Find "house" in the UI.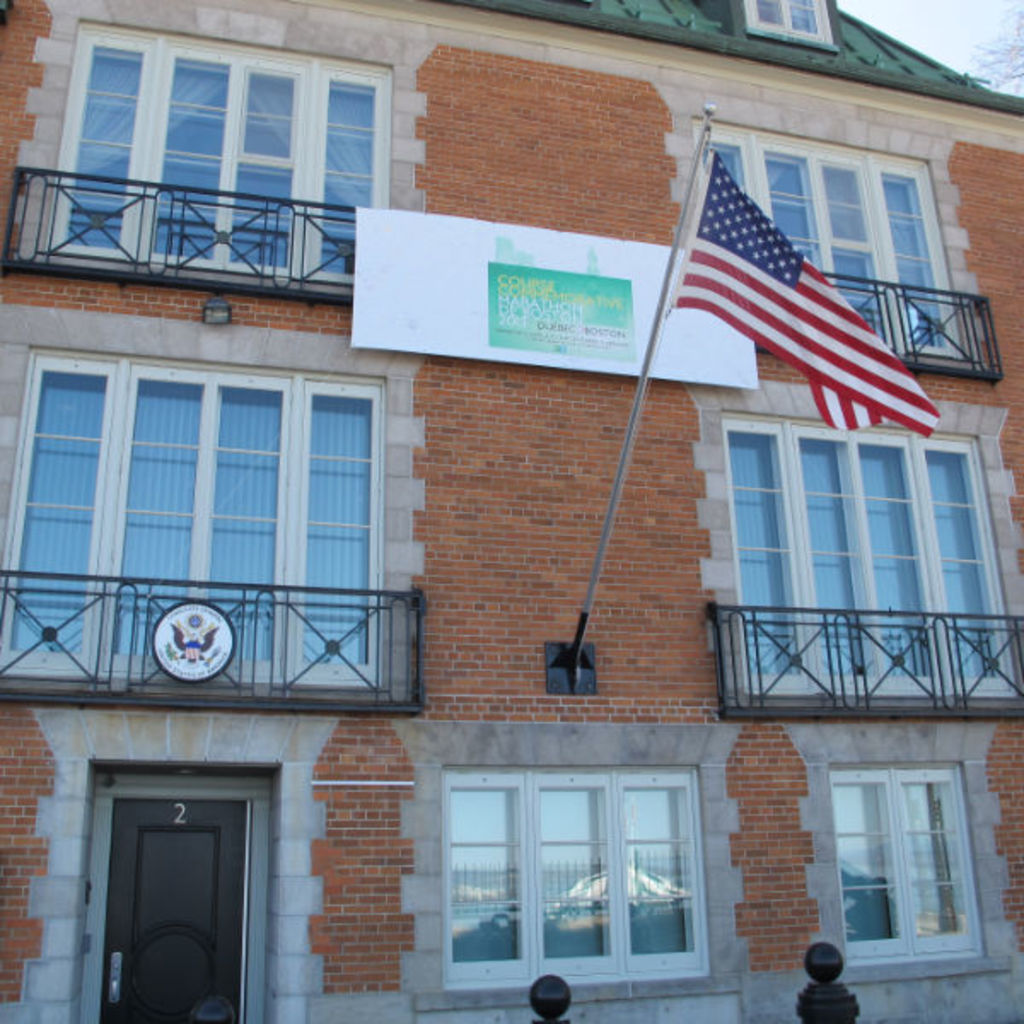
UI element at crop(14, 12, 1009, 1000).
